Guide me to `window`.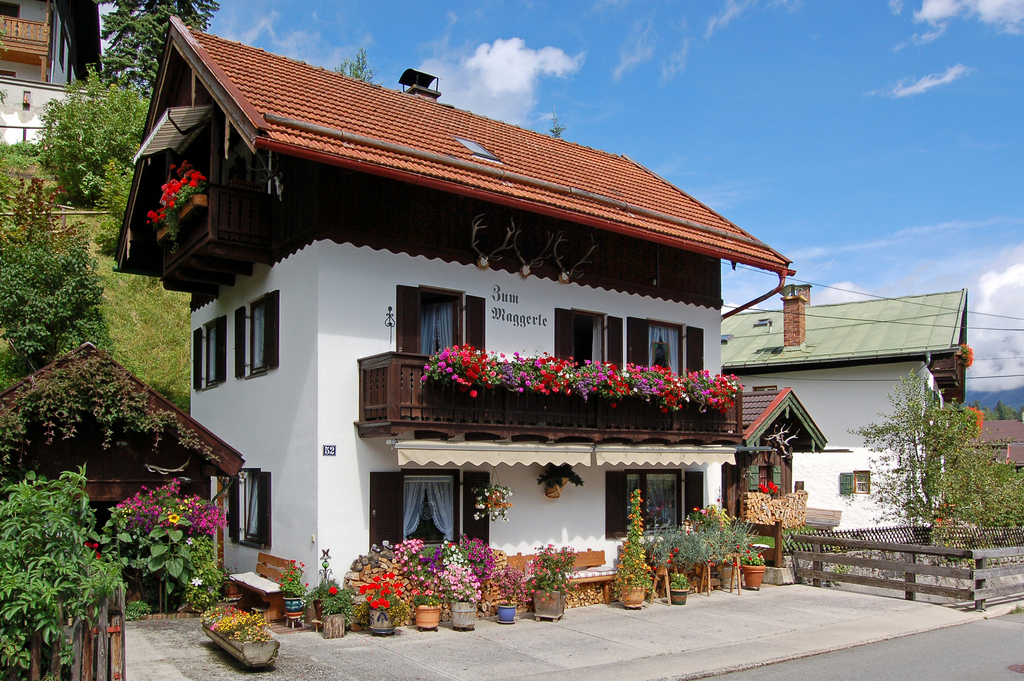
Guidance: [x1=404, y1=286, x2=474, y2=363].
